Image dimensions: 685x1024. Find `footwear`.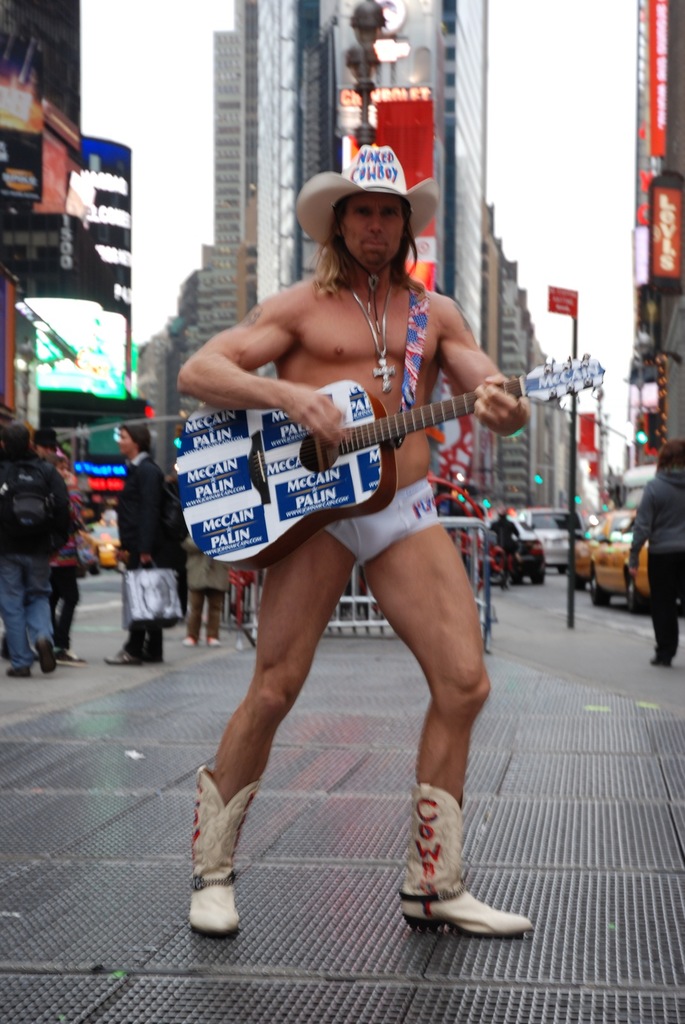
box(647, 638, 665, 664).
